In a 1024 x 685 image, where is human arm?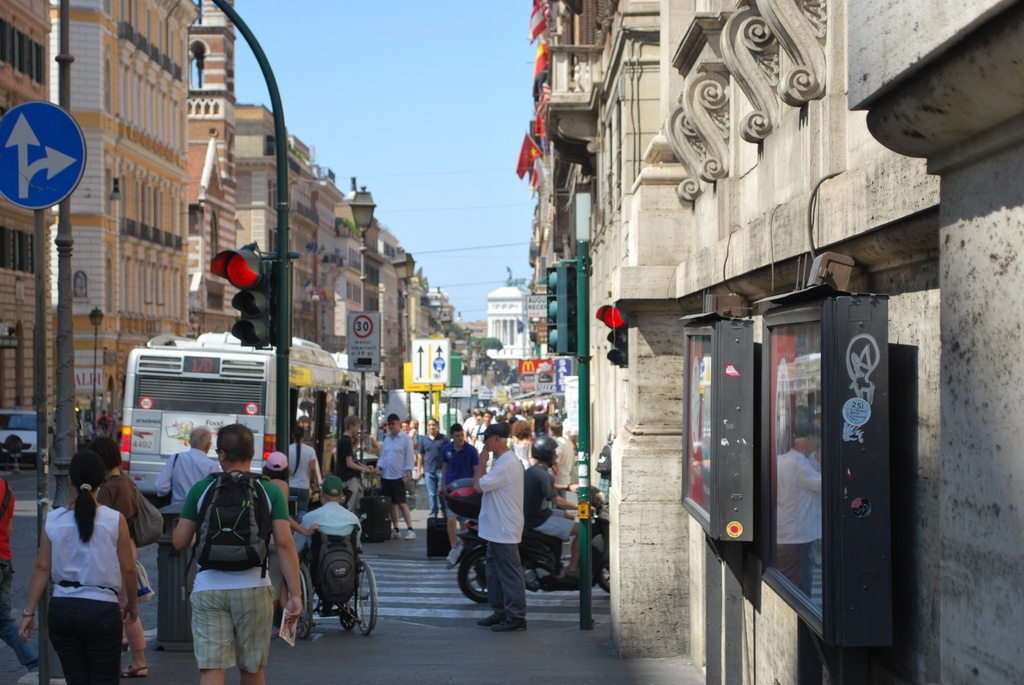
[345, 437, 378, 477].
